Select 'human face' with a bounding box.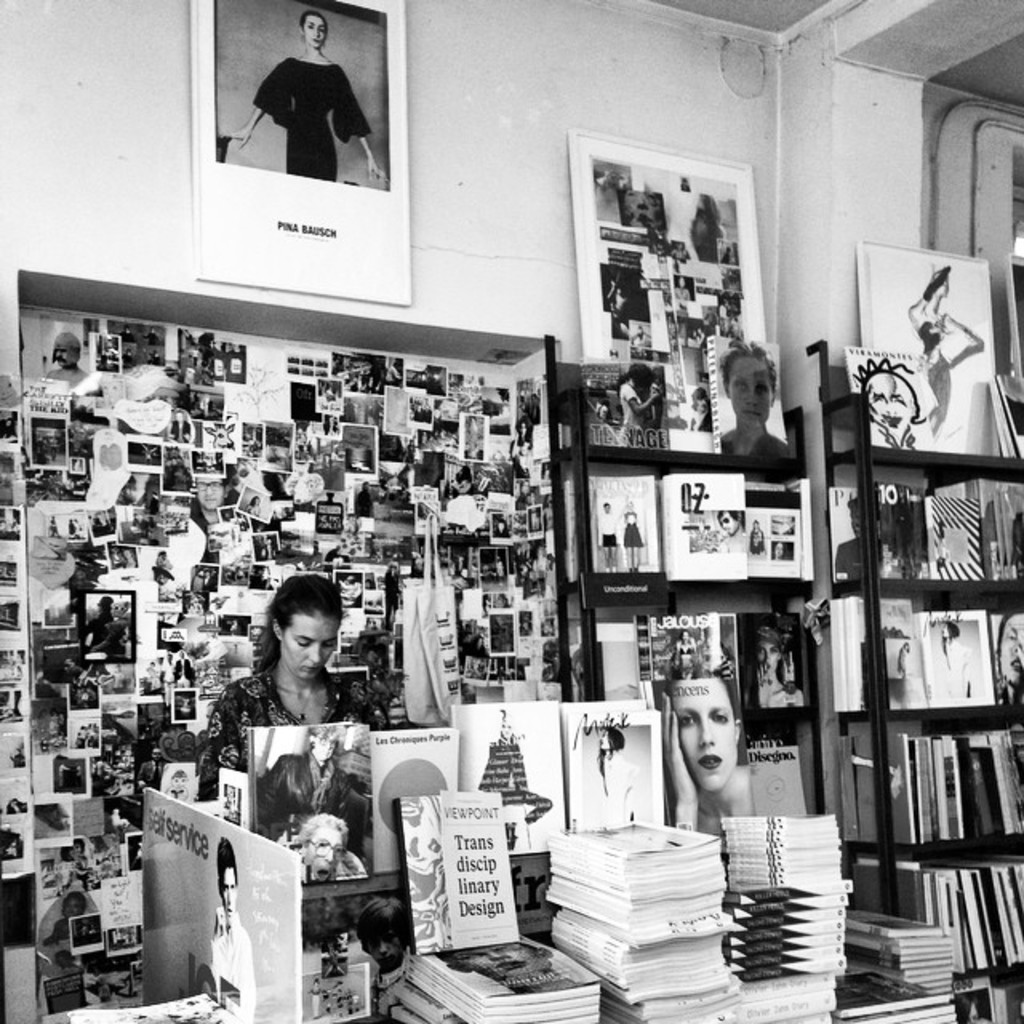
locate(302, 822, 342, 880).
